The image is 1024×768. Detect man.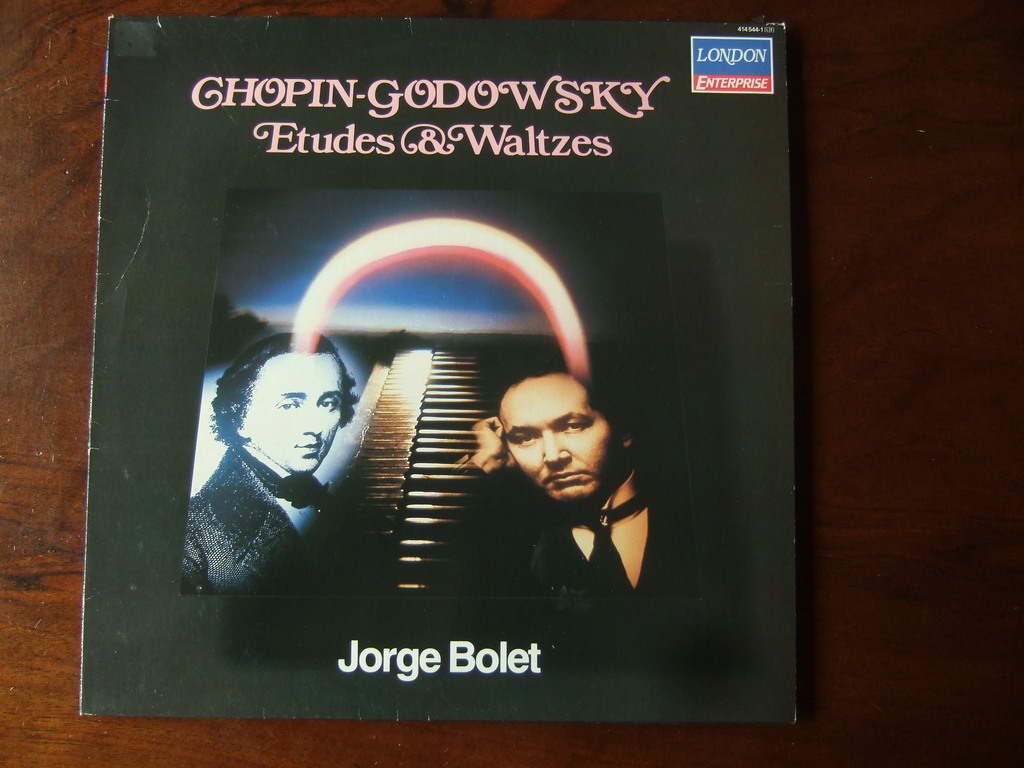
Detection: <region>457, 349, 694, 597</region>.
